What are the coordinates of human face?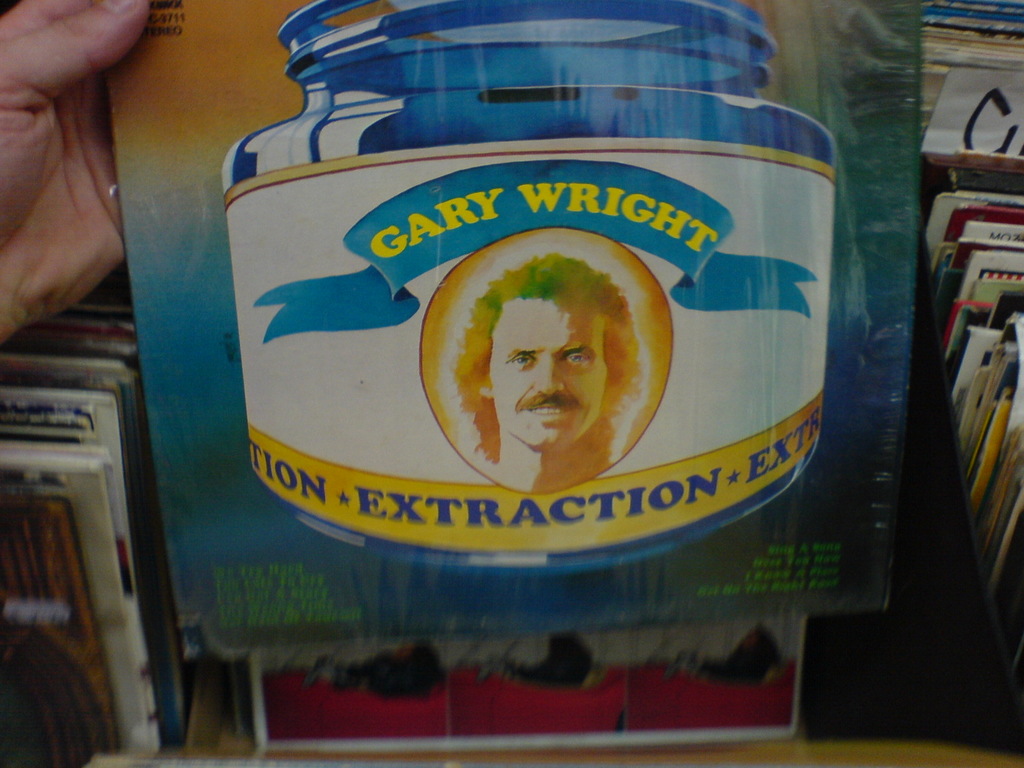
[490, 300, 613, 450].
